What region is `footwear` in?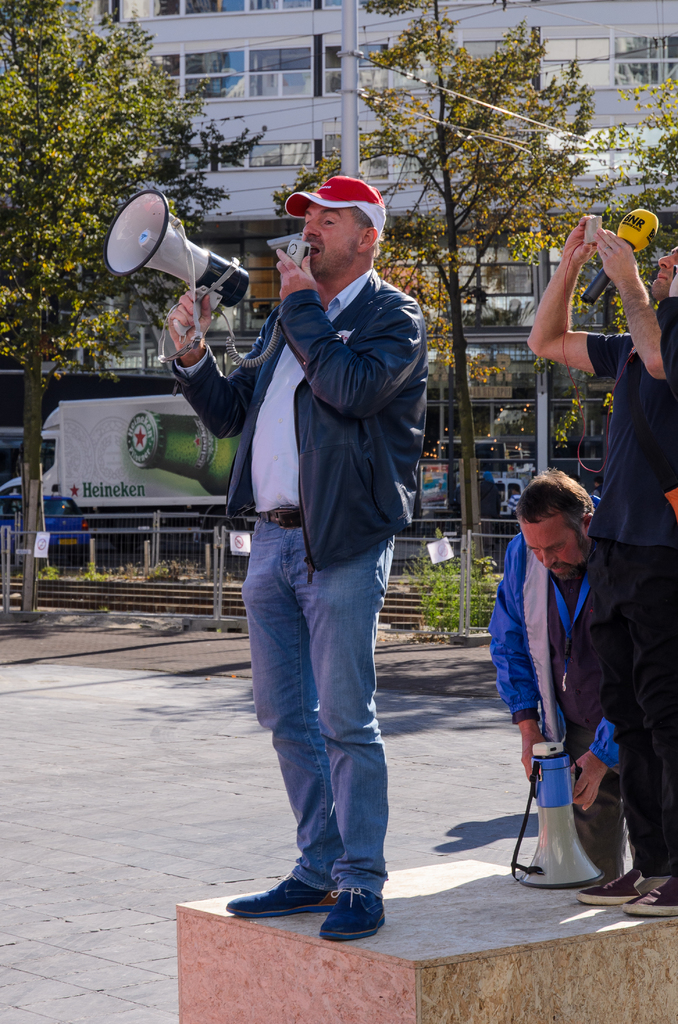
621:871:677:918.
